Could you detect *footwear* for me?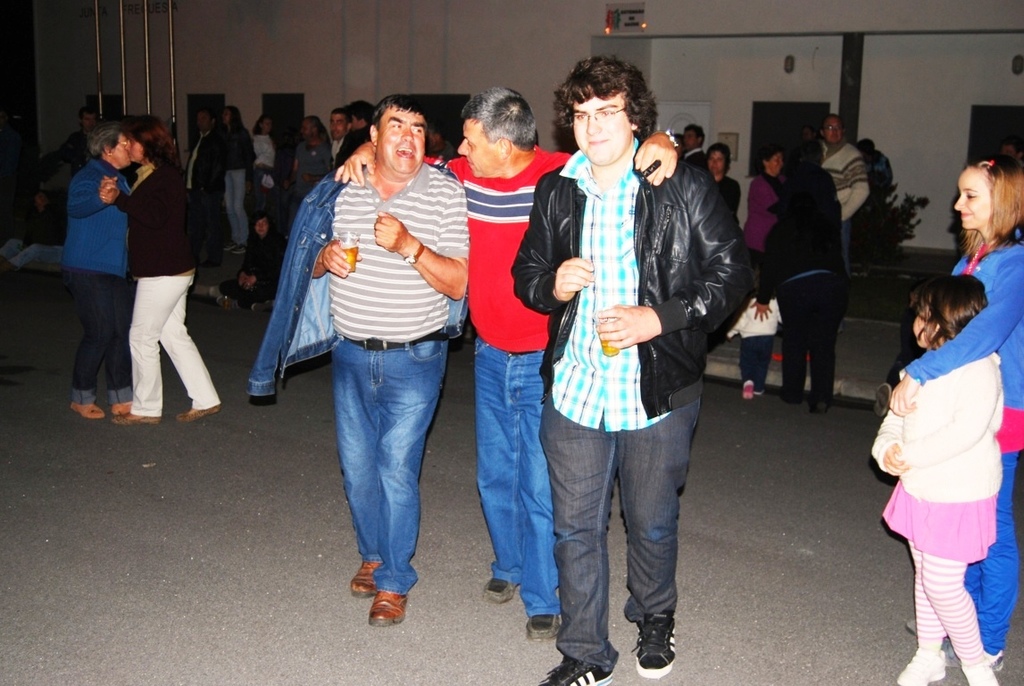
Detection result: x1=482 y1=573 x2=517 y2=606.
